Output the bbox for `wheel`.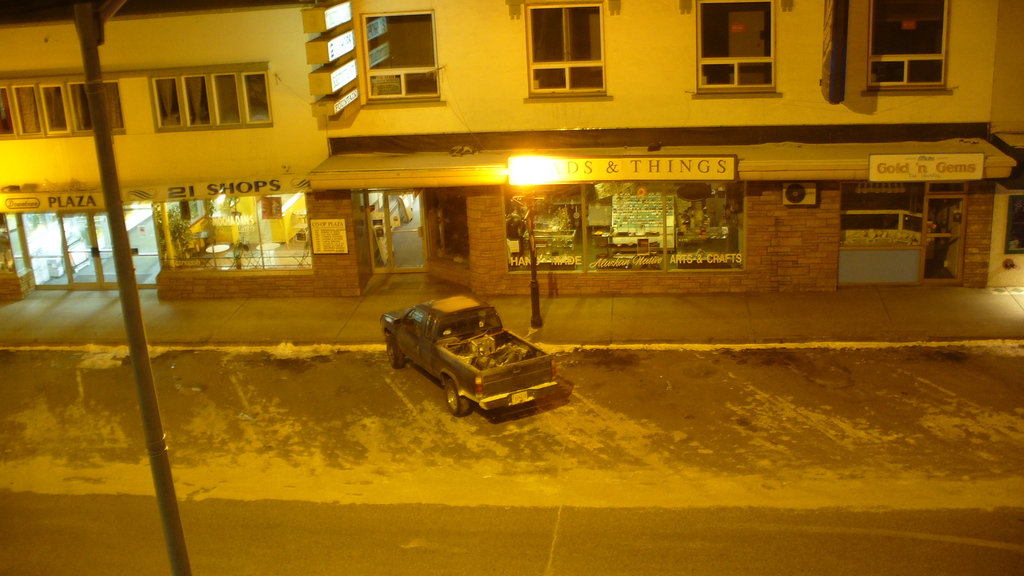
x1=445 y1=377 x2=468 y2=417.
